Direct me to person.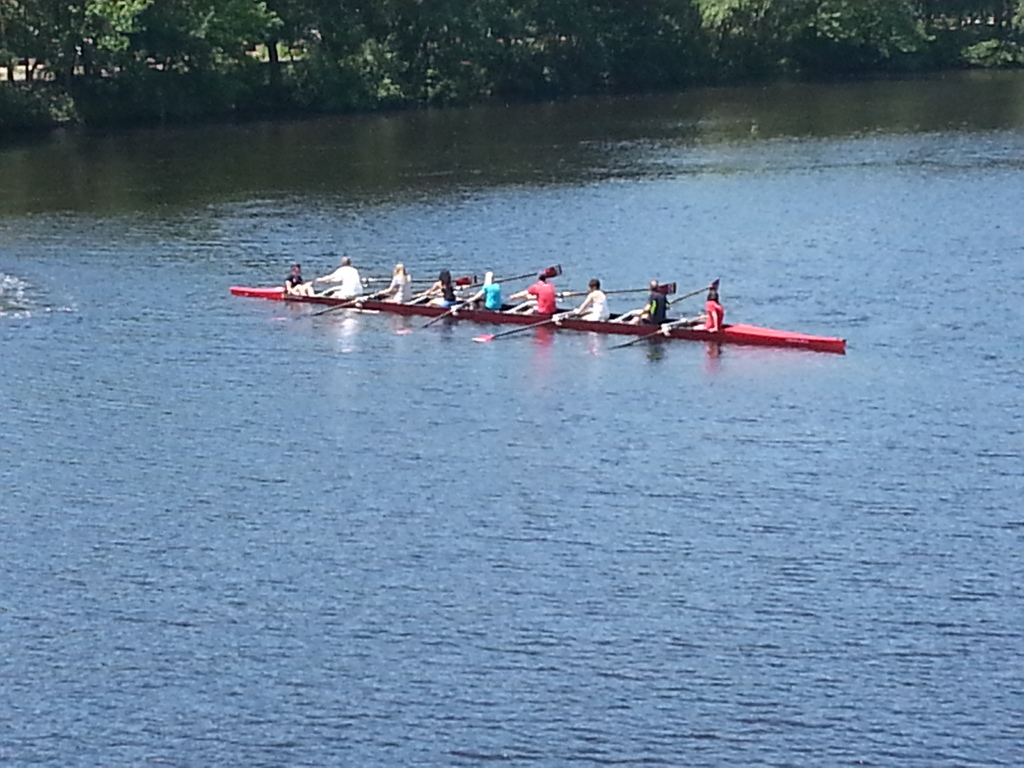
Direction: rect(318, 258, 360, 308).
